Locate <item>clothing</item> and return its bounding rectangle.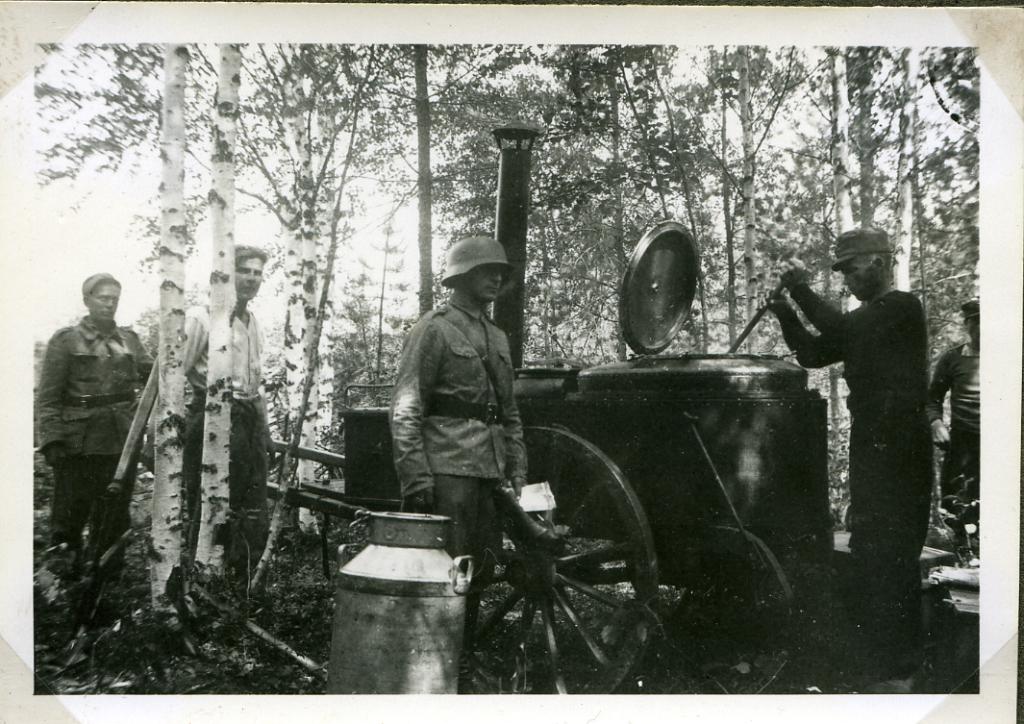
BBox(179, 297, 273, 603).
